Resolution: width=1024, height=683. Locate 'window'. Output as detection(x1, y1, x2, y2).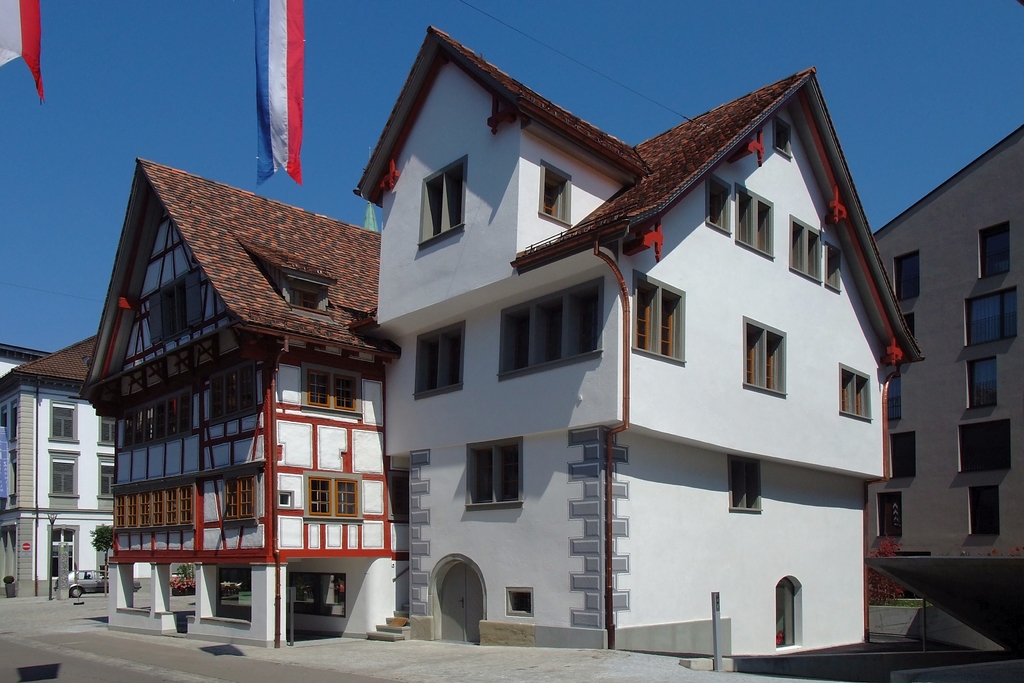
detection(298, 364, 363, 419).
